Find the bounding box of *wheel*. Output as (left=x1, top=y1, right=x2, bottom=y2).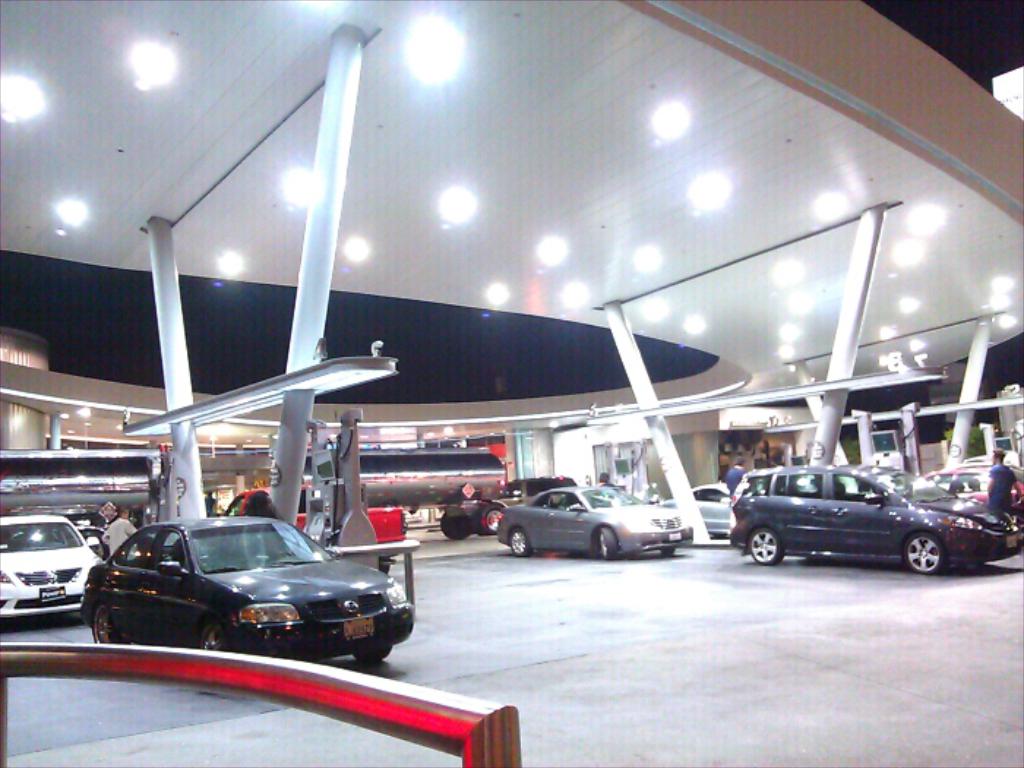
(left=348, top=647, right=394, bottom=661).
